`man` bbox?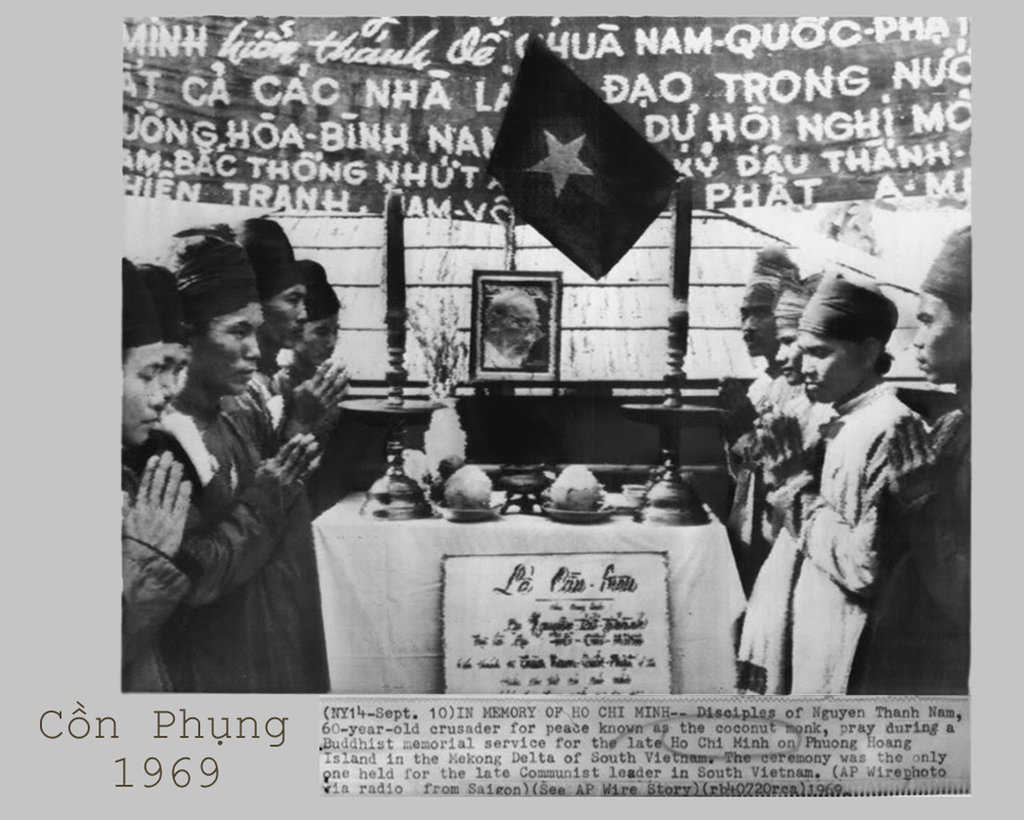
{"x1": 736, "y1": 265, "x2": 931, "y2": 695}
